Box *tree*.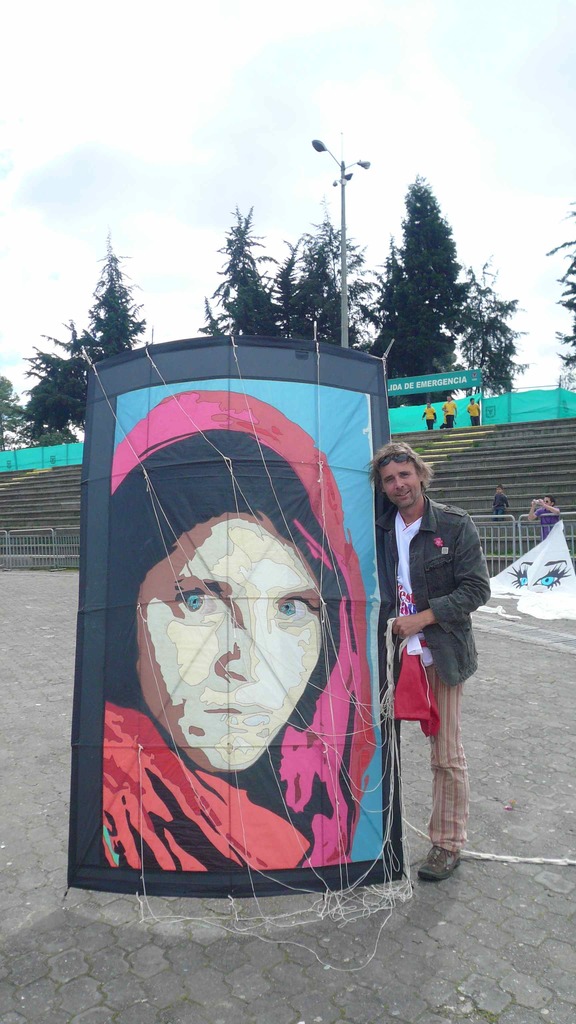
<region>377, 173, 527, 405</region>.
